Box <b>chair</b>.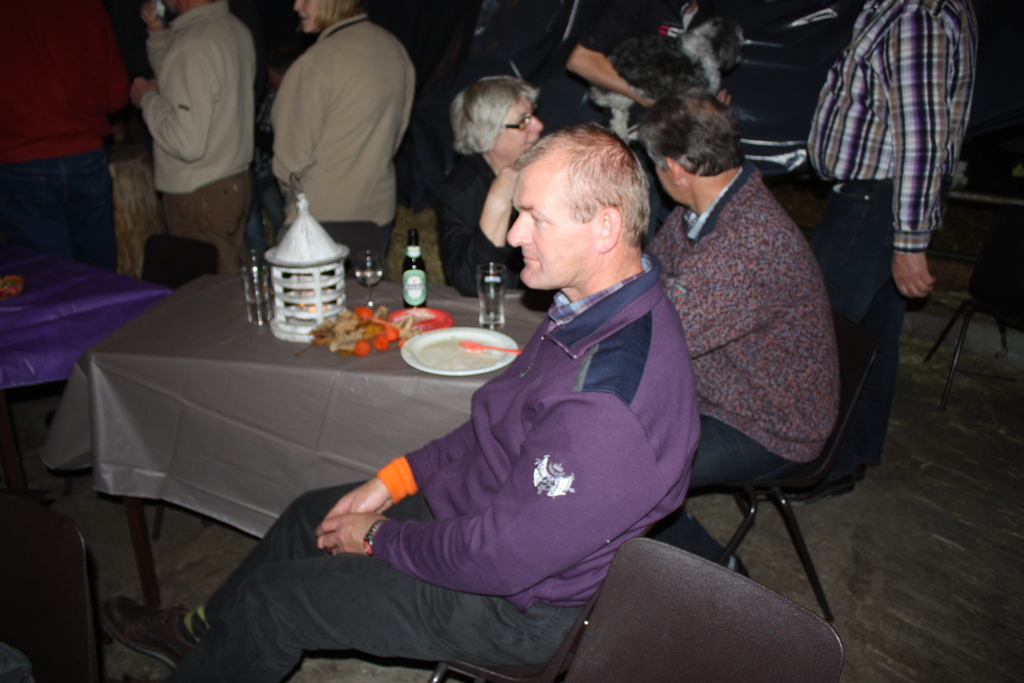
(x1=926, y1=209, x2=1023, y2=413).
